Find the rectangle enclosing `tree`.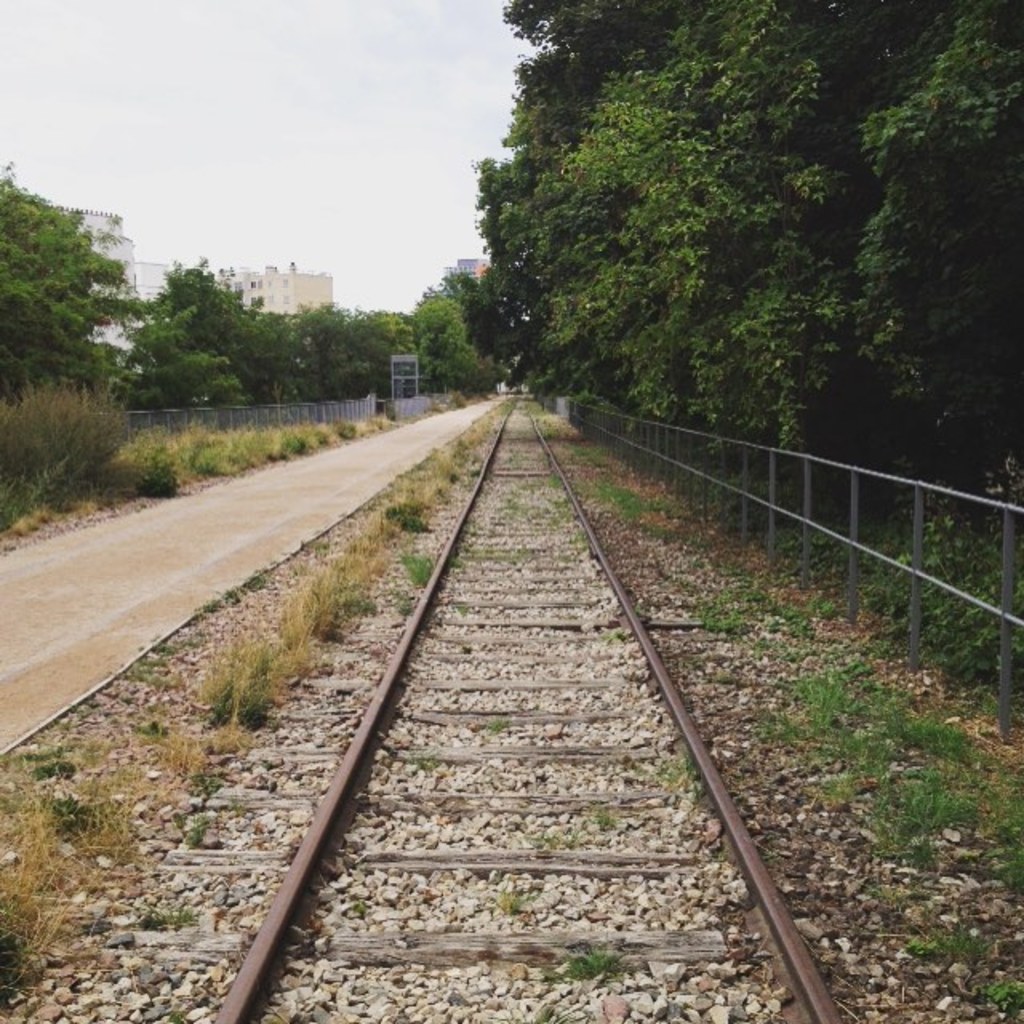
select_region(426, 42, 942, 469).
